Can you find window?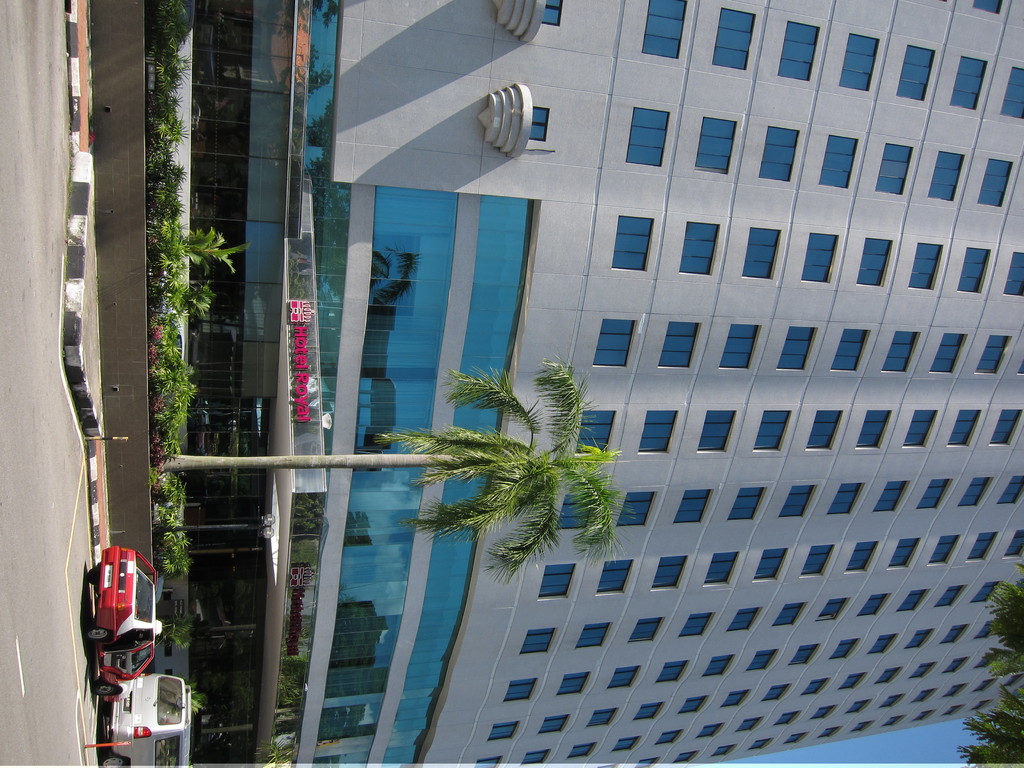
Yes, bounding box: [x1=876, y1=692, x2=908, y2=712].
